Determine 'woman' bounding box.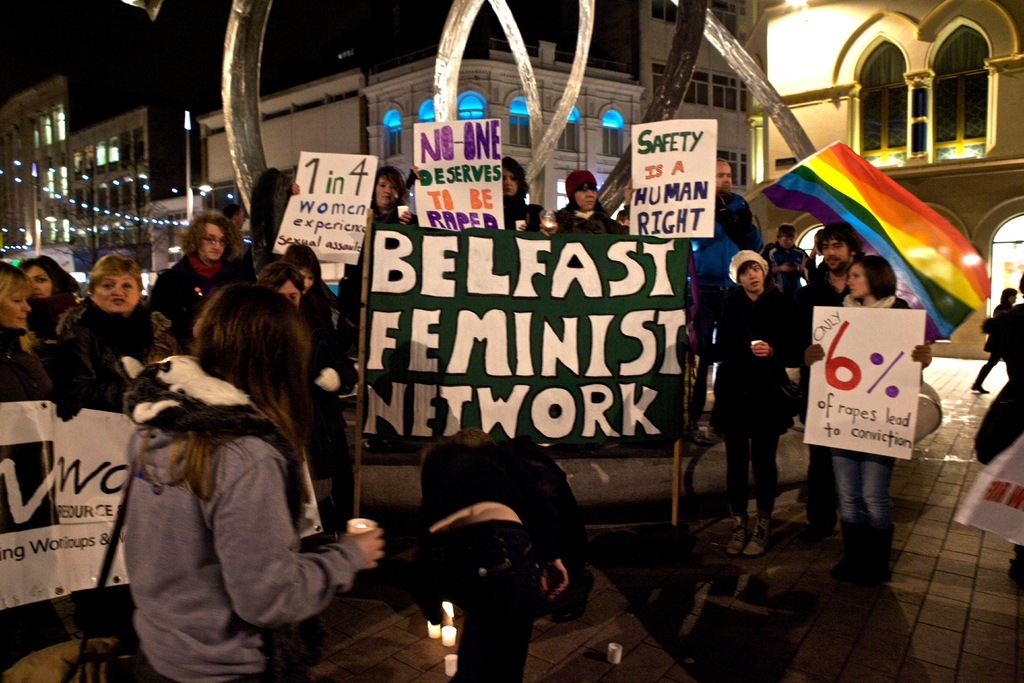
Determined: (left=61, top=252, right=156, bottom=457).
